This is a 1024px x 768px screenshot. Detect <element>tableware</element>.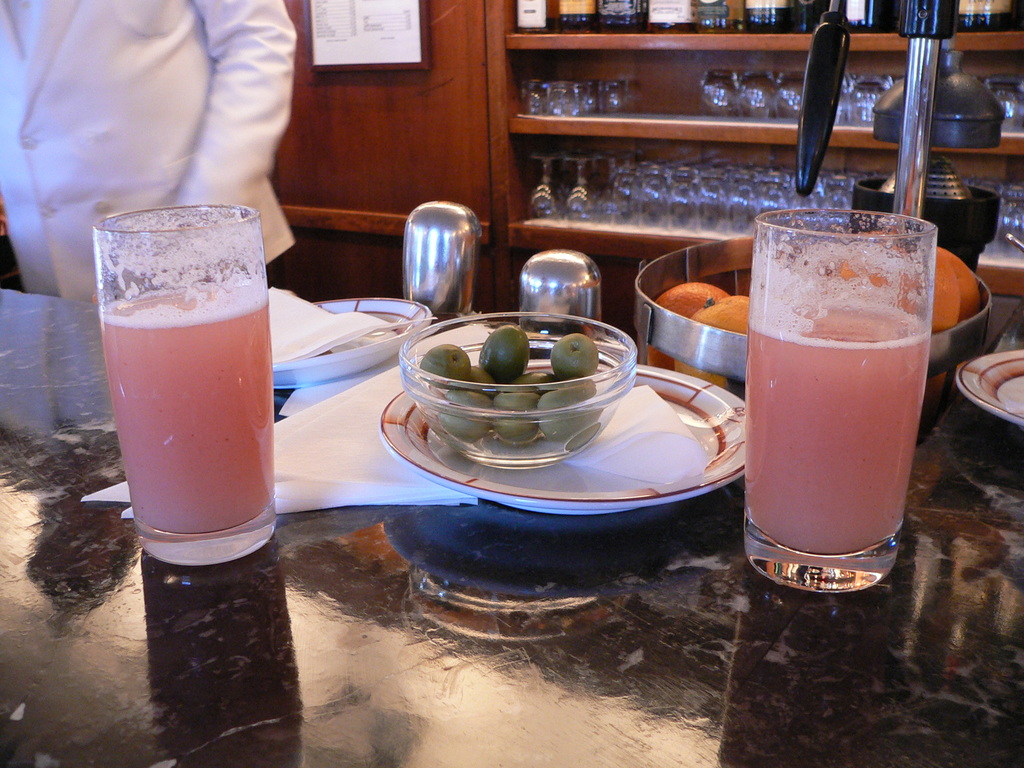
(957,355,1023,426).
